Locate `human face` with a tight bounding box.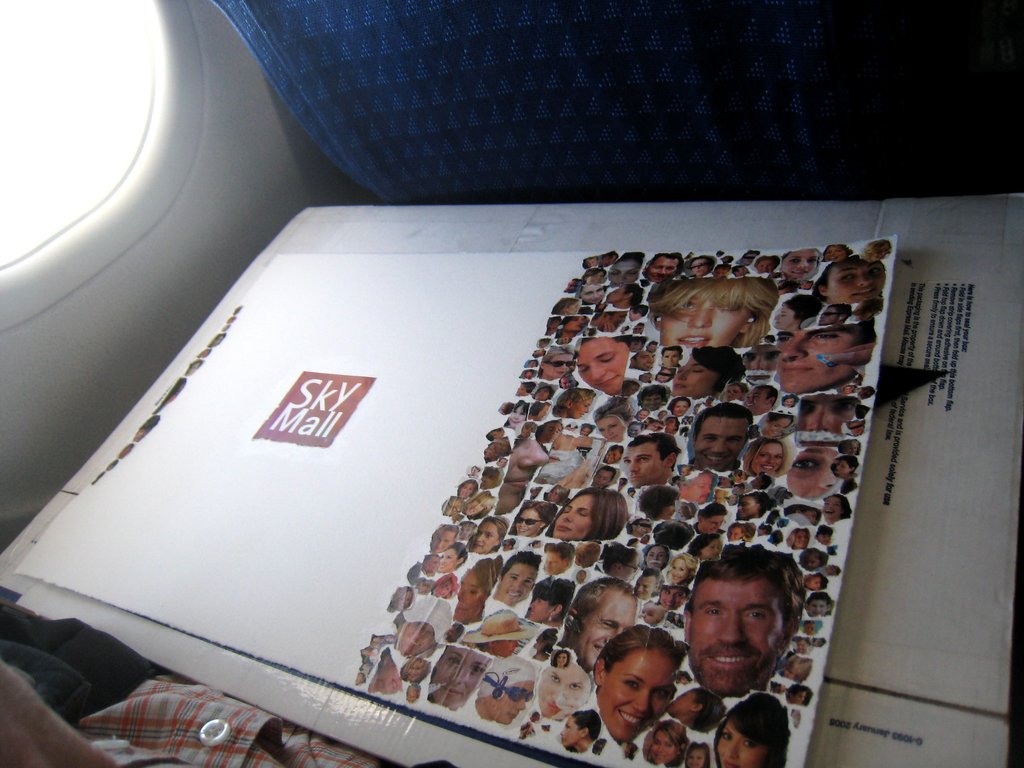
pyautogui.locateOnScreen(772, 304, 794, 326).
